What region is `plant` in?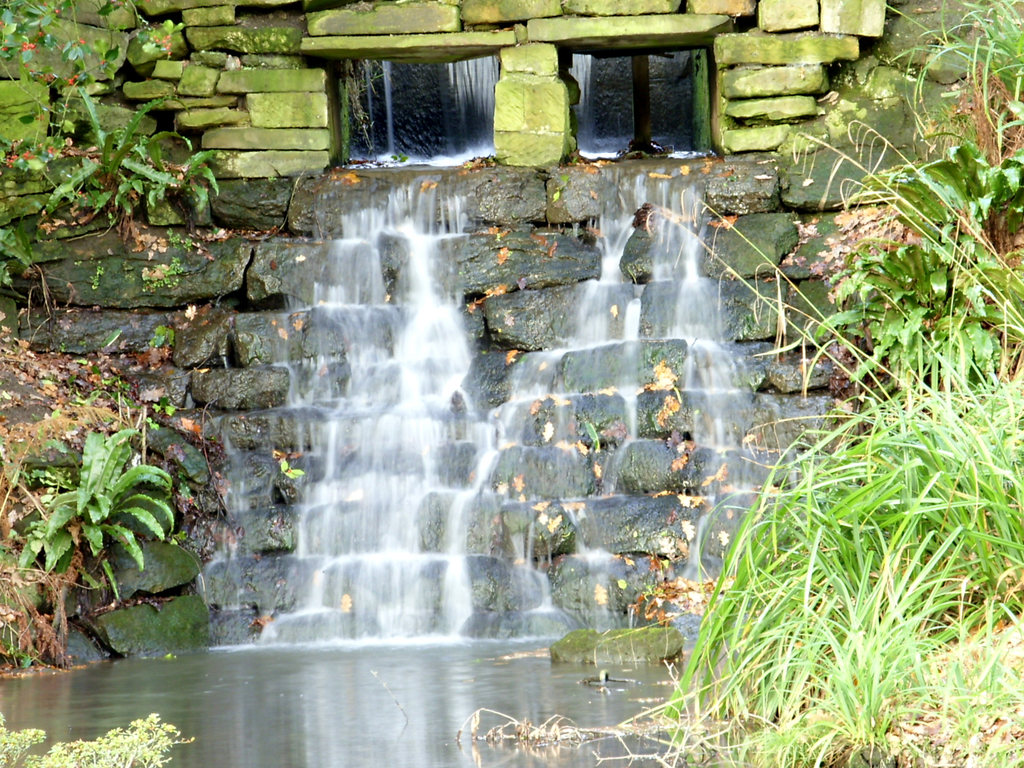
rect(340, 67, 388, 168).
